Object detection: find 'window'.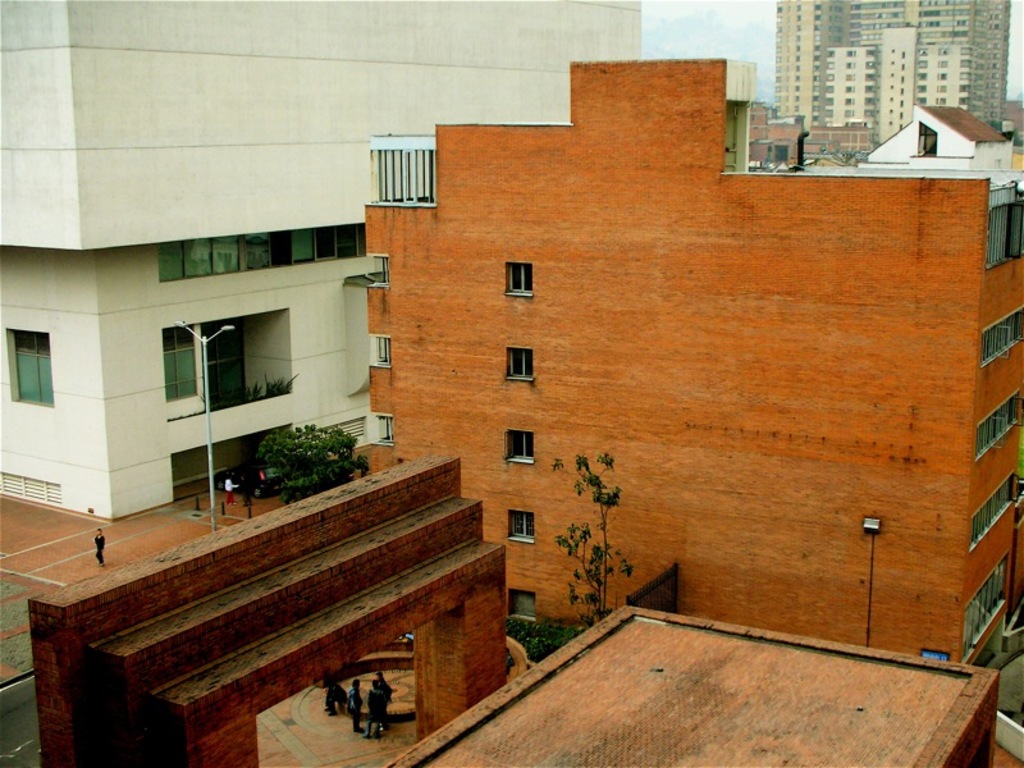
x1=968, y1=465, x2=1019, y2=544.
